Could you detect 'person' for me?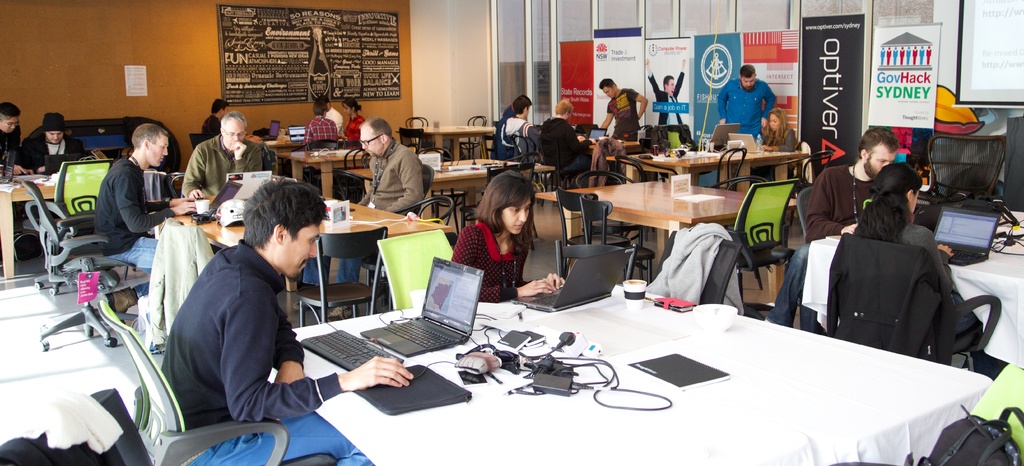
Detection result: [534, 94, 585, 192].
